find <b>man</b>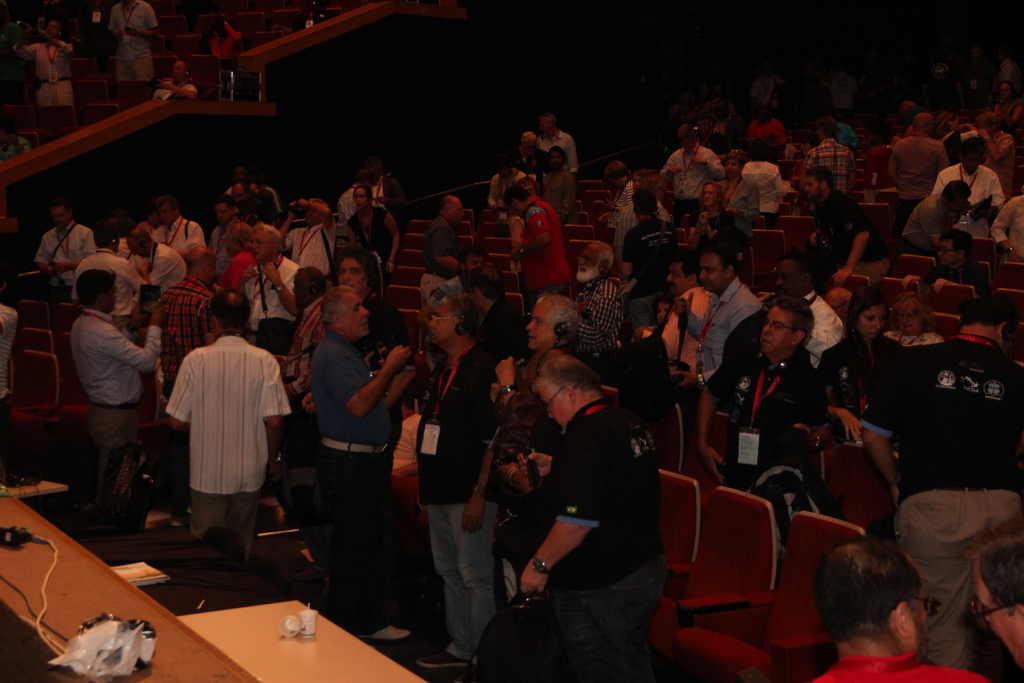
Rect(237, 224, 302, 331)
